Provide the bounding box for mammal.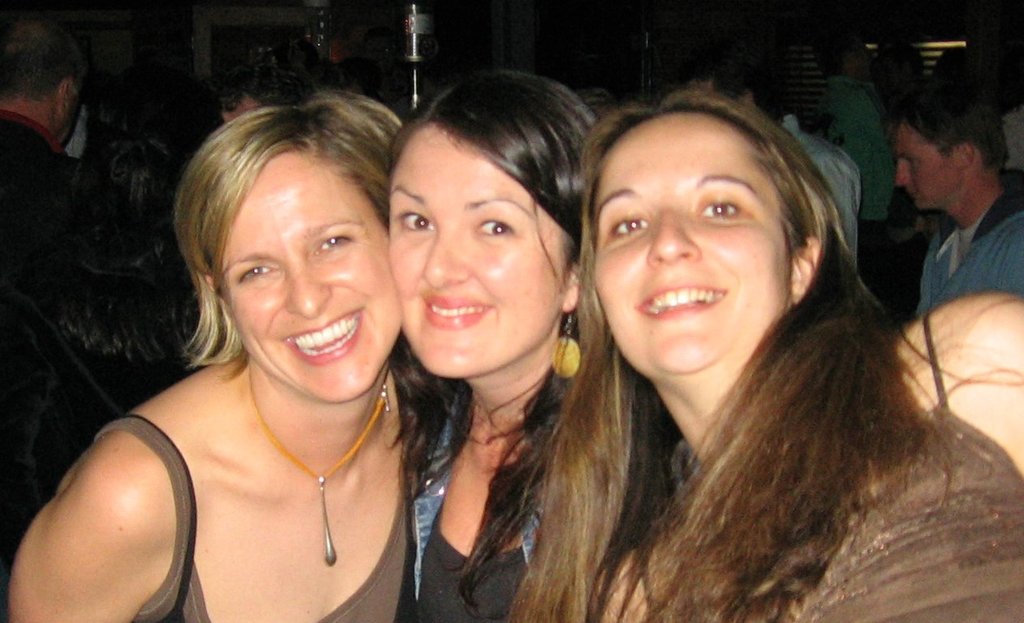
(692, 58, 868, 269).
